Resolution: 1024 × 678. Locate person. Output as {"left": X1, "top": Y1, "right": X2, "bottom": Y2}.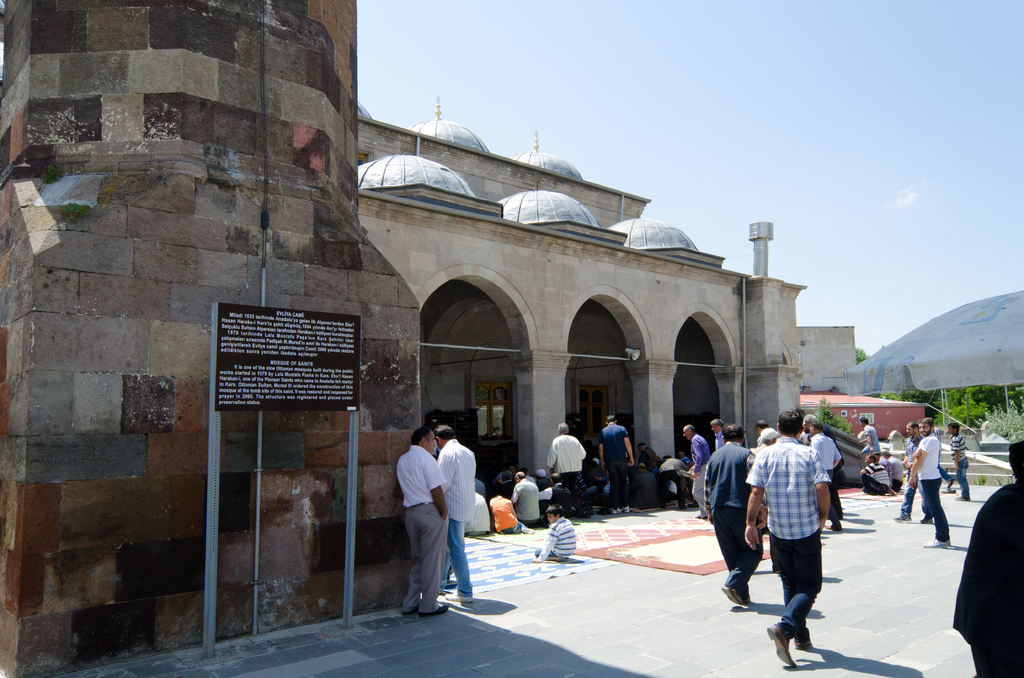
{"left": 859, "top": 453, "right": 898, "bottom": 495}.
